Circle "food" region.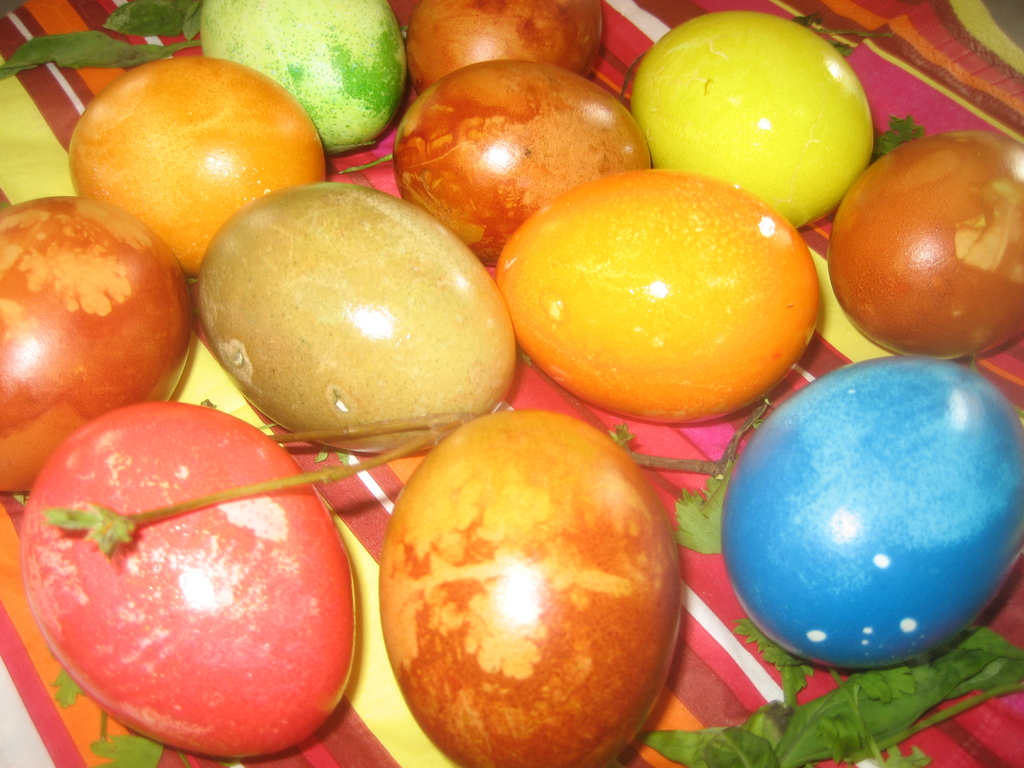
Region: (509, 169, 832, 434).
